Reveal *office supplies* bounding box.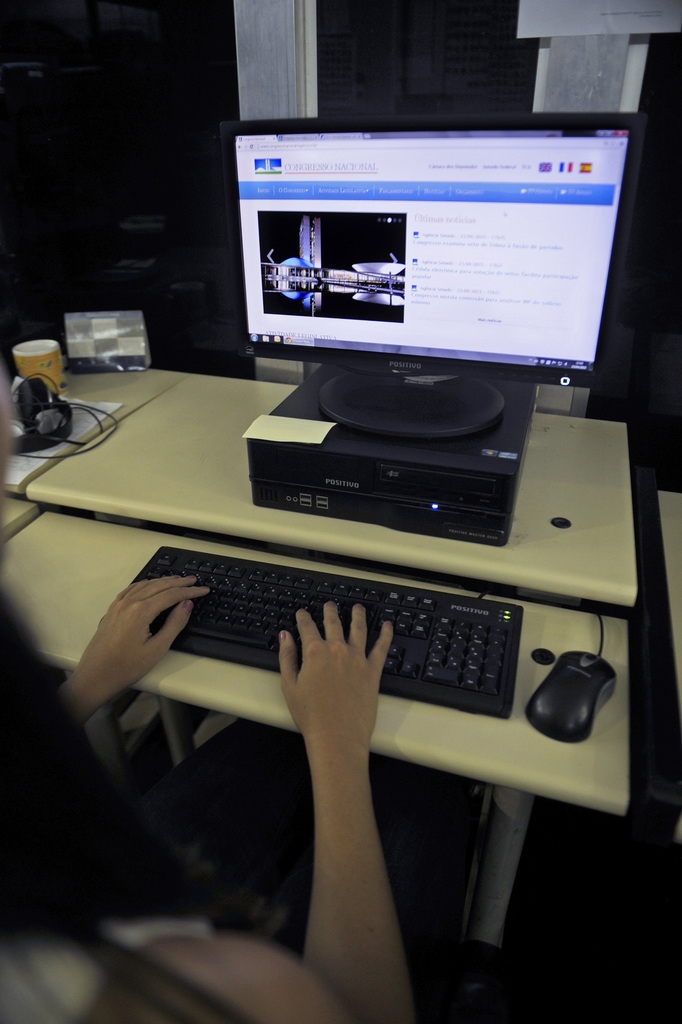
Revealed: 117:535:532:713.
